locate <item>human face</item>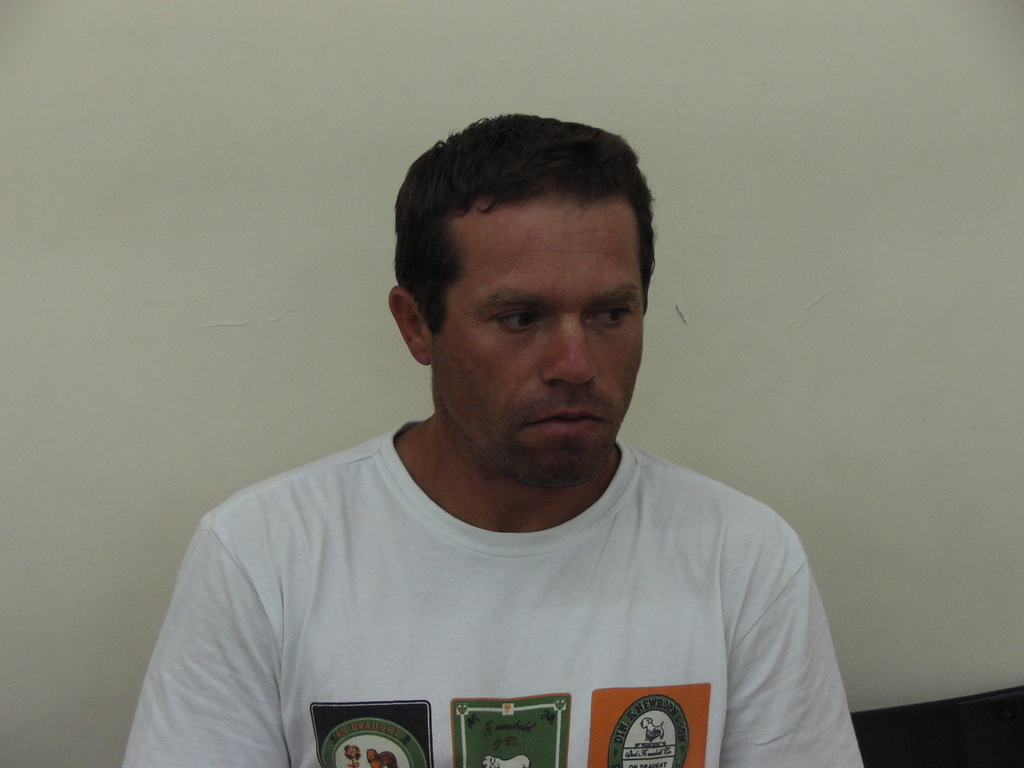
[430, 198, 644, 486]
